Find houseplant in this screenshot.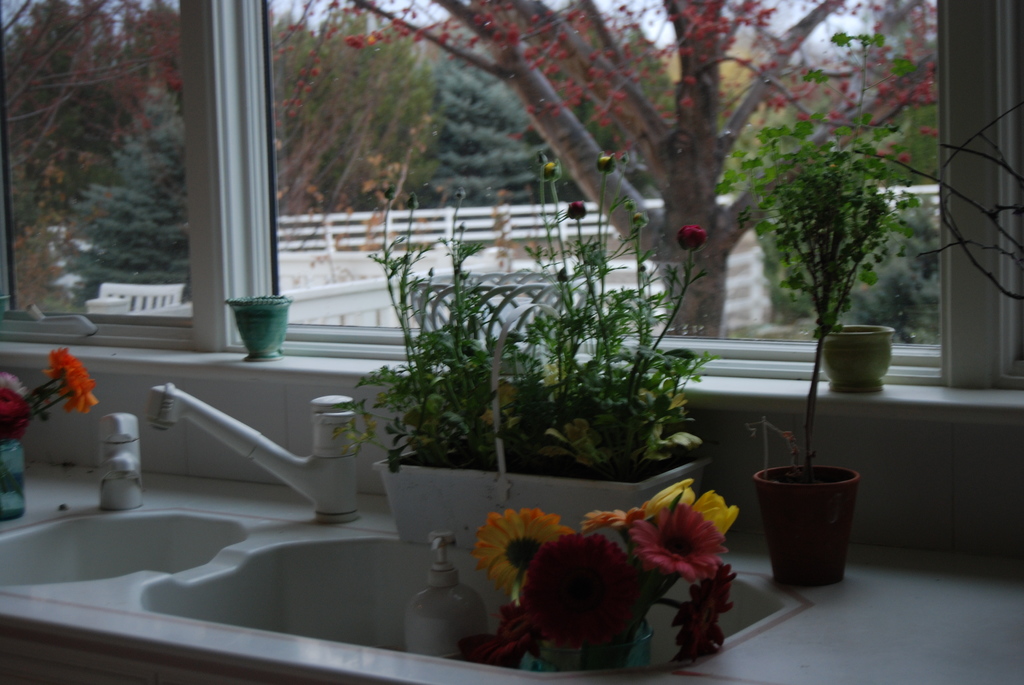
The bounding box for houseplant is bbox(218, 293, 292, 362).
